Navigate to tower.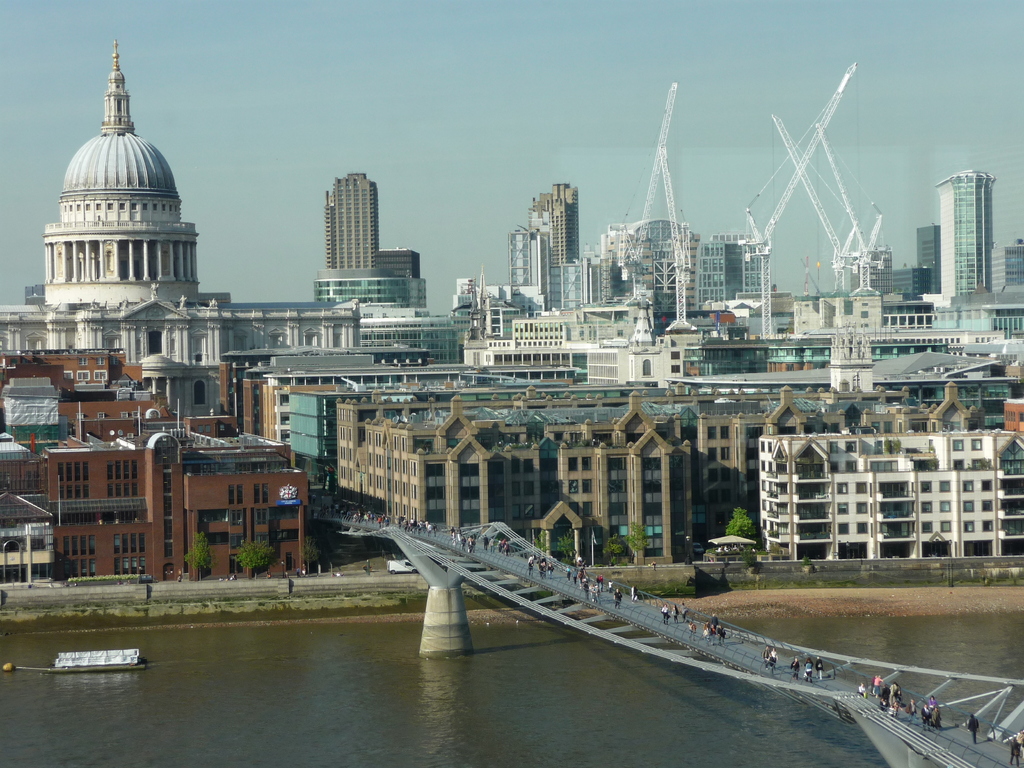
Navigation target: l=534, t=183, r=584, b=270.
